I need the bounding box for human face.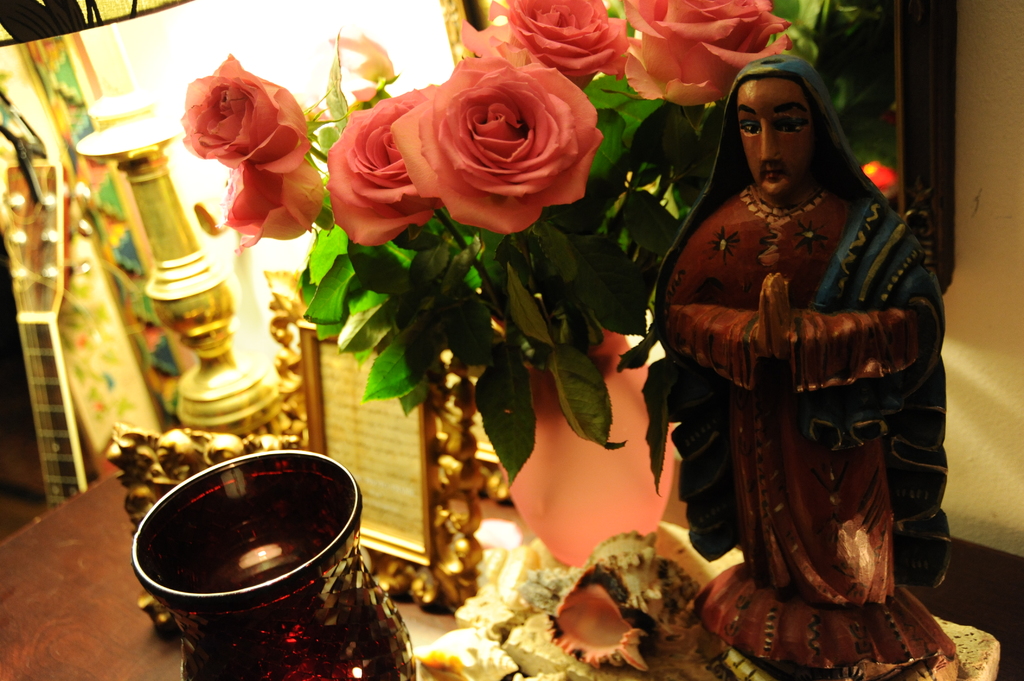
Here it is: (731,77,815,207).
